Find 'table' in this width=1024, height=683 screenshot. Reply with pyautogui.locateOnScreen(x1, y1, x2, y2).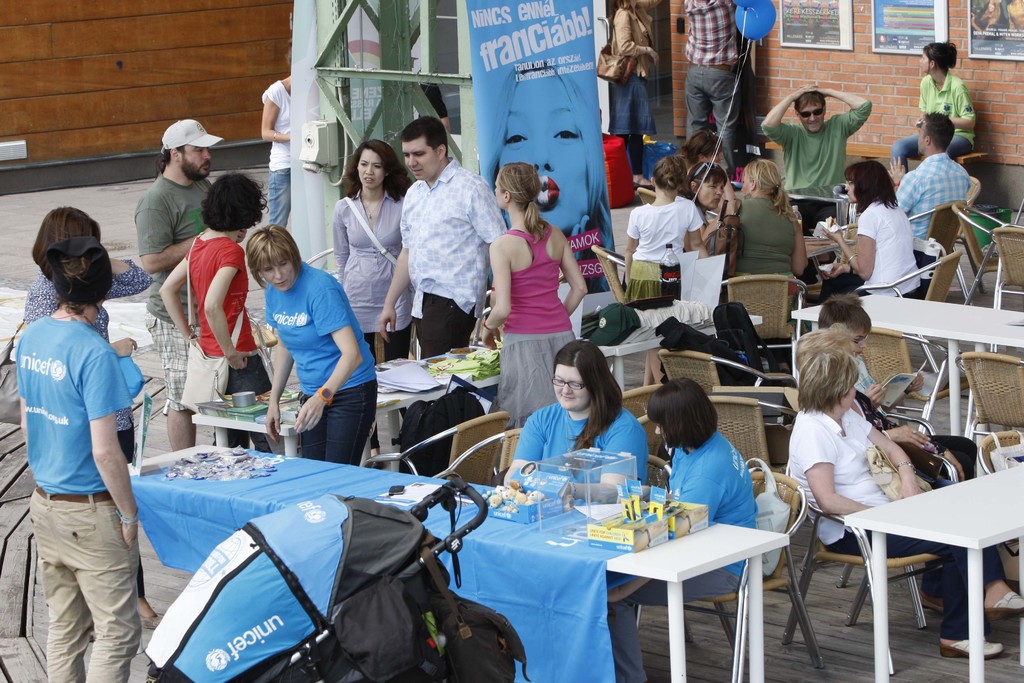
pyautogui.locateOnScreen(789, 296, 1023, 441).
